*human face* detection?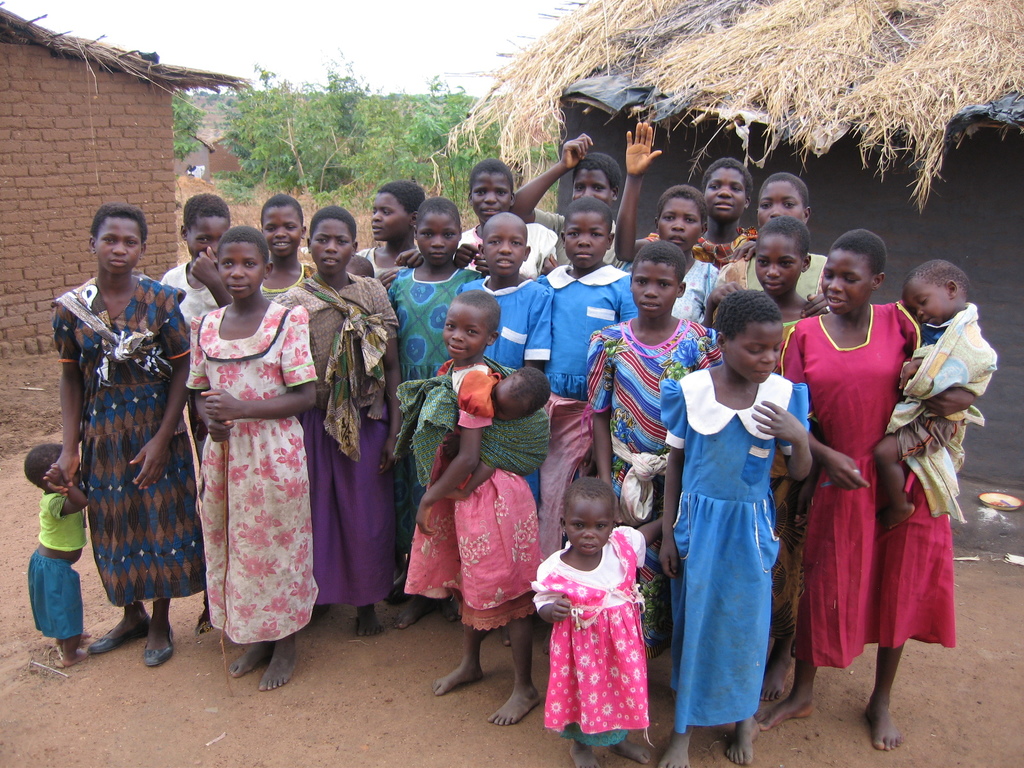
Rect(729, 328, 785, 383)
